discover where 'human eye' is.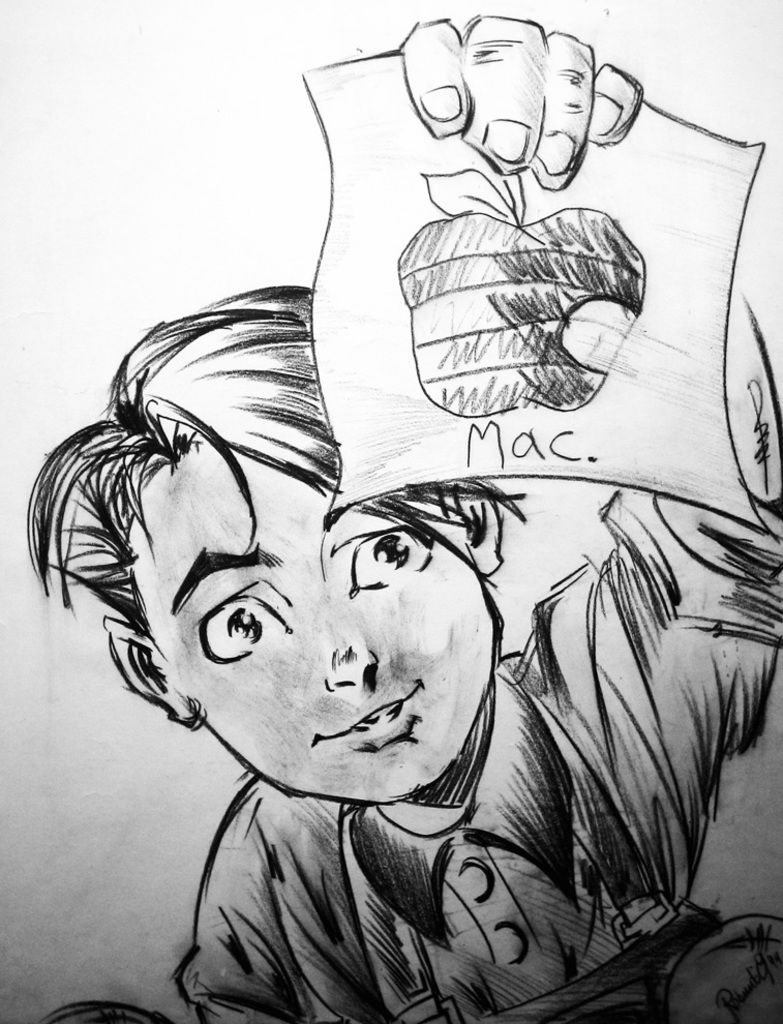
Discovered at <box>186,582,293,664</box>.
